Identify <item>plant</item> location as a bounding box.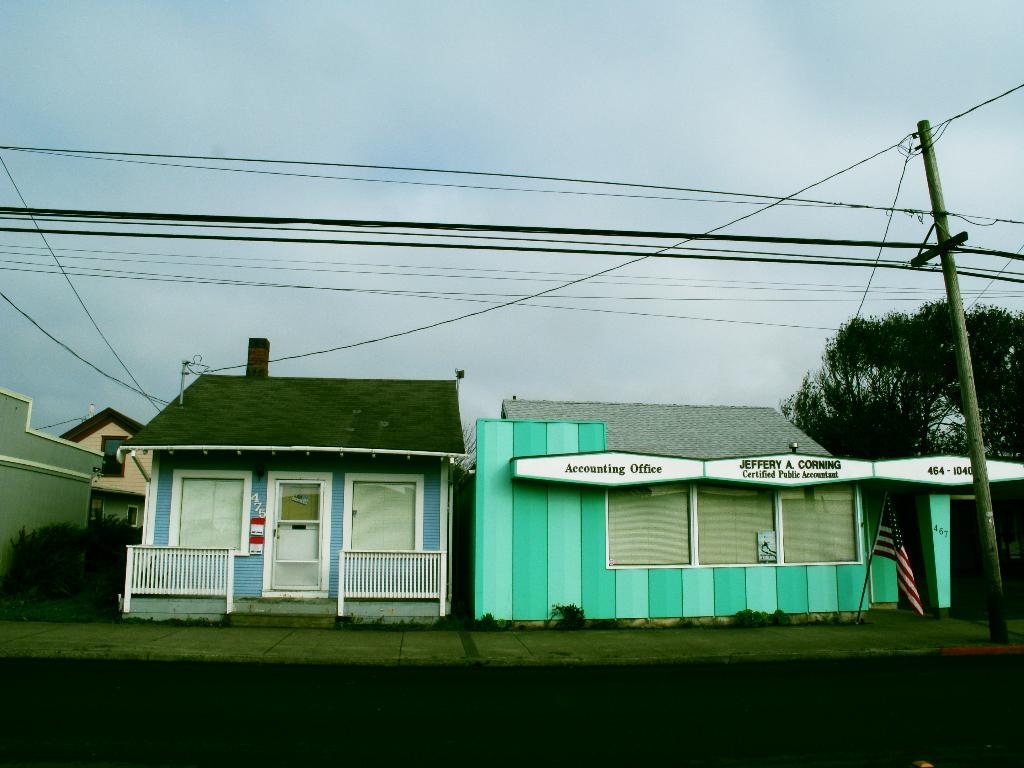
BBox(768, 604, 793, 630).
